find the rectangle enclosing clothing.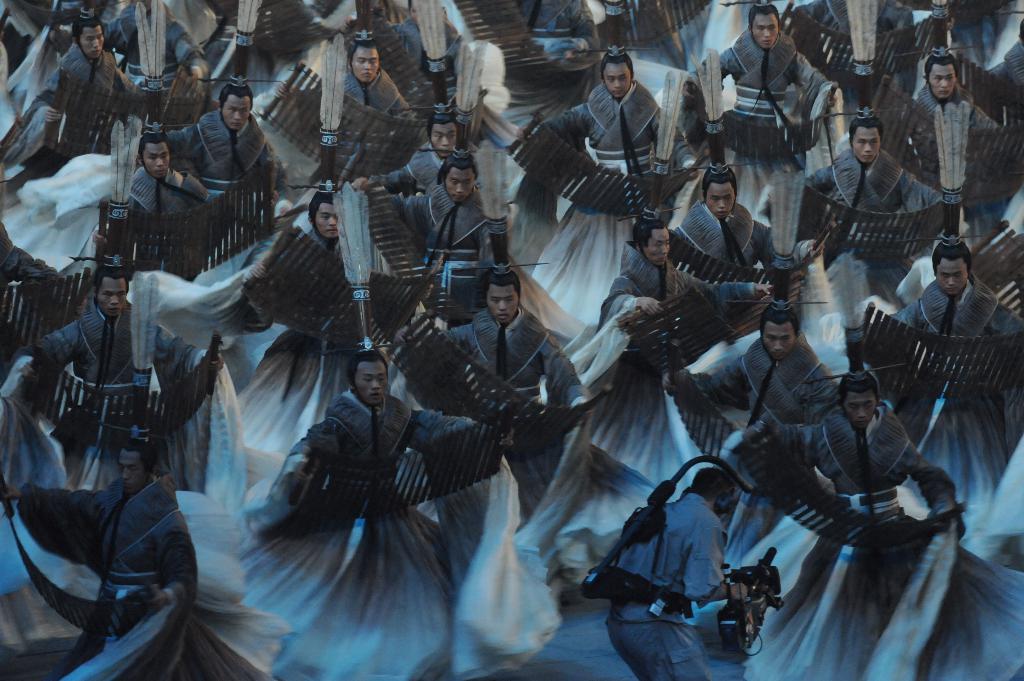
{"left": 239, "top": 382, "right": 492, "bottom": 614}.
